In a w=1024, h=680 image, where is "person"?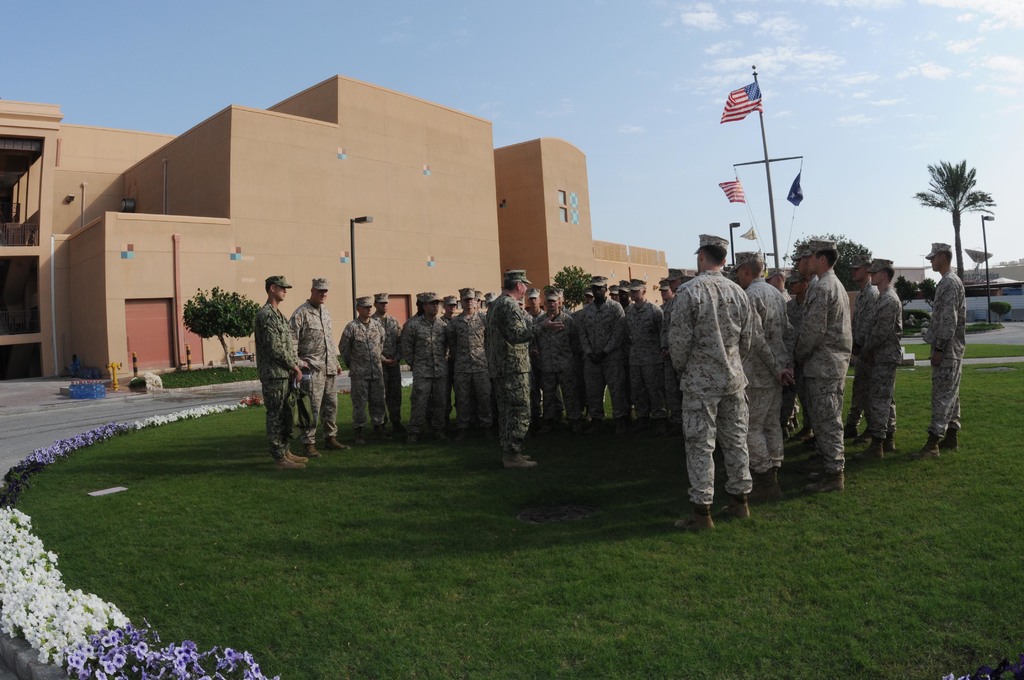
detection(406, 289, 451, 436).
